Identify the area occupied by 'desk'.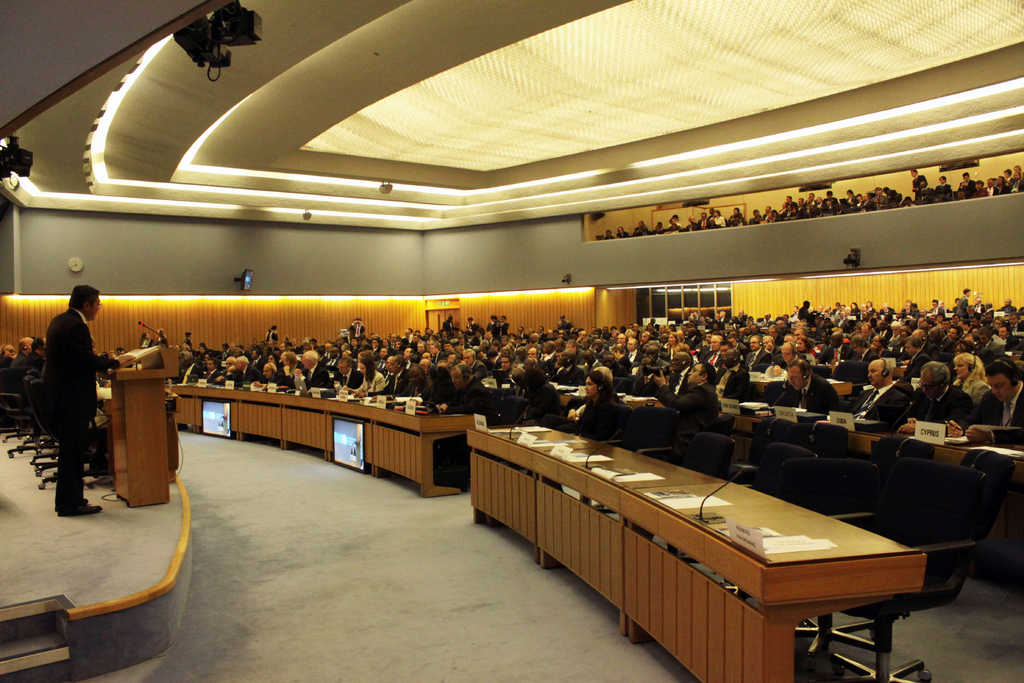
Area: box=[895, 357, 1023, 411].
